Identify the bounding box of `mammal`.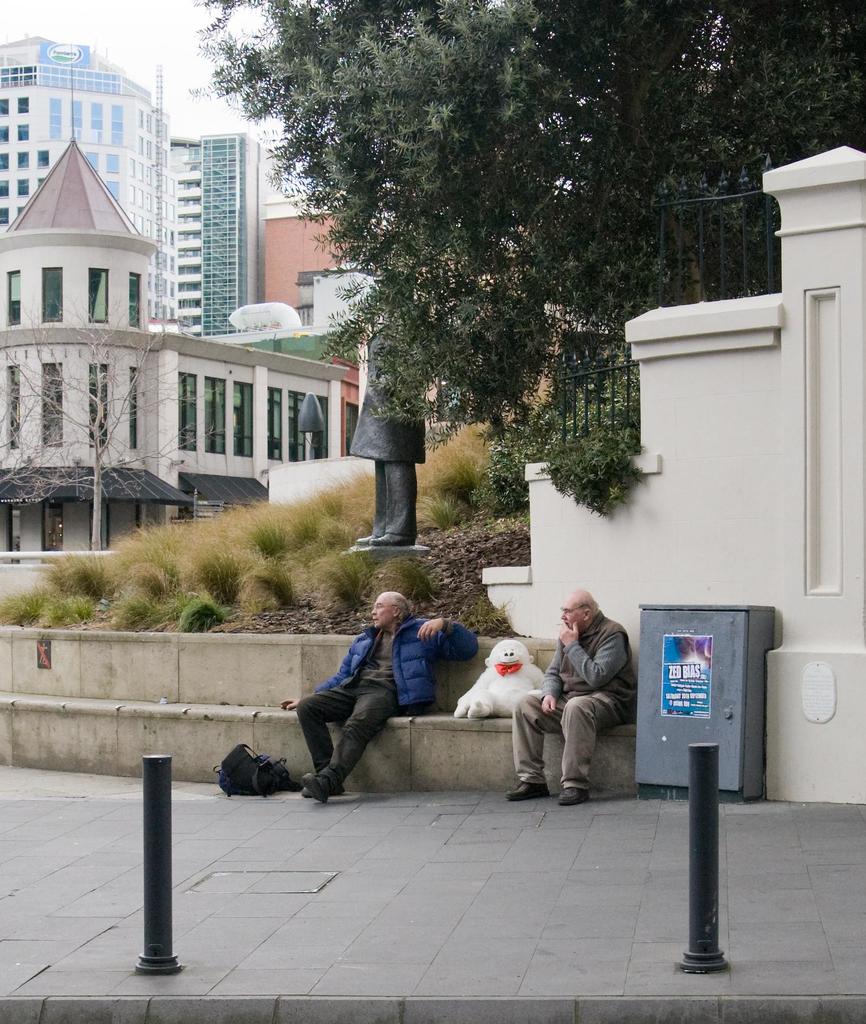
Rect(265, 611, 482, 783).
